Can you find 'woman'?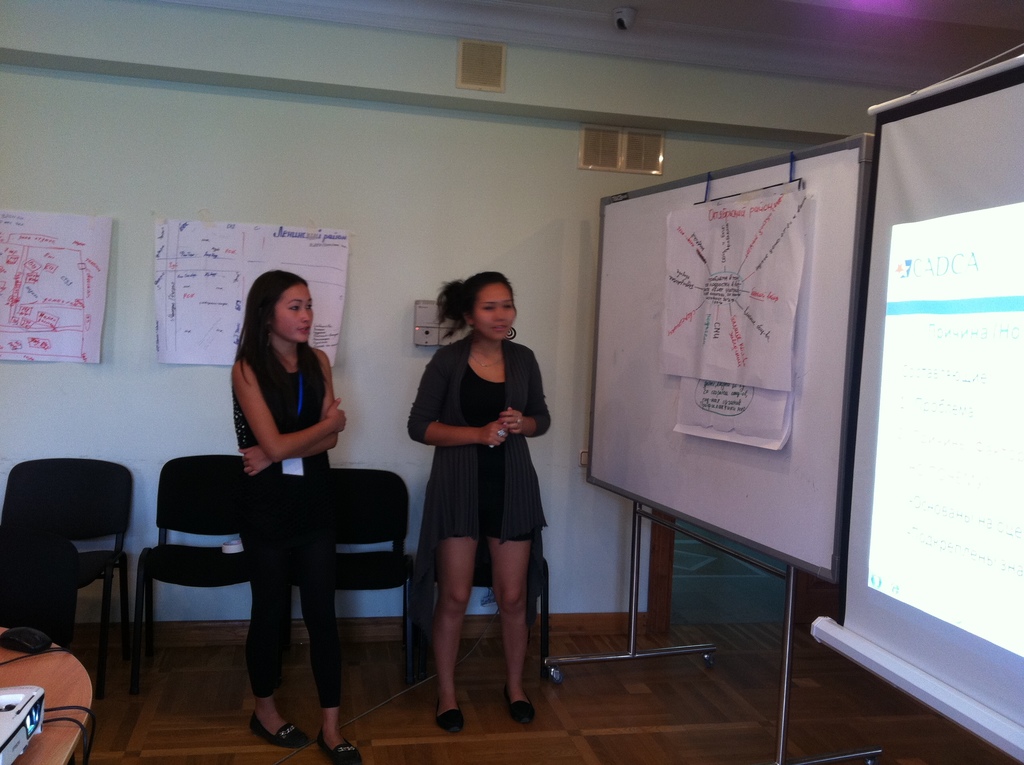
Yes, bounding box: {"left": 394, "top": 272, "right": 562, "bottom": 704}.
